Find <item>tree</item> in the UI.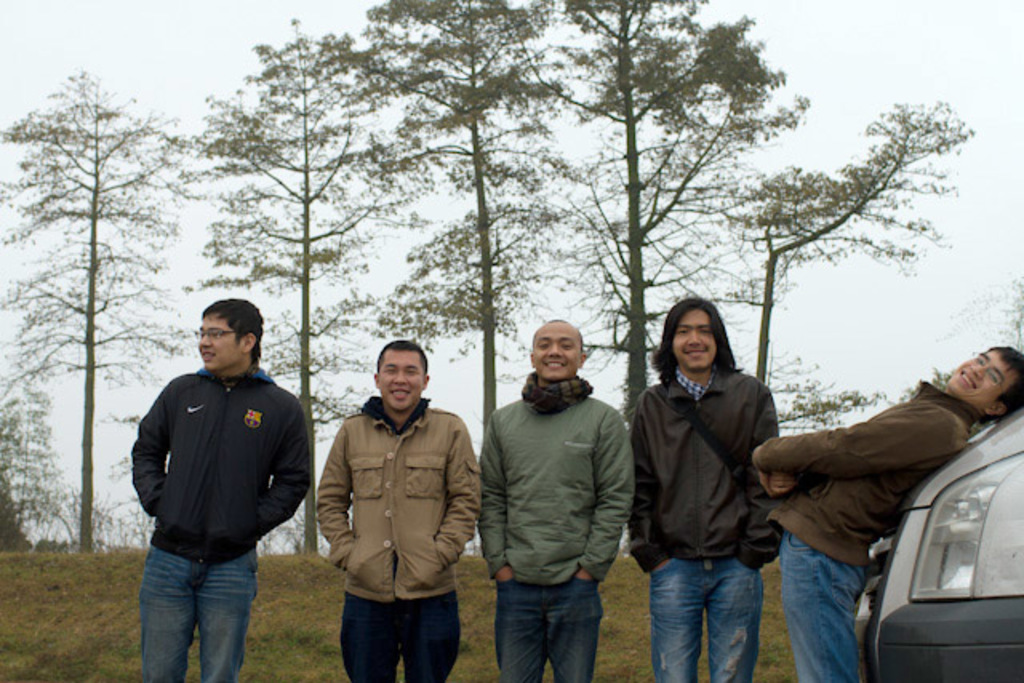
UI element at 181 18 432 553.
